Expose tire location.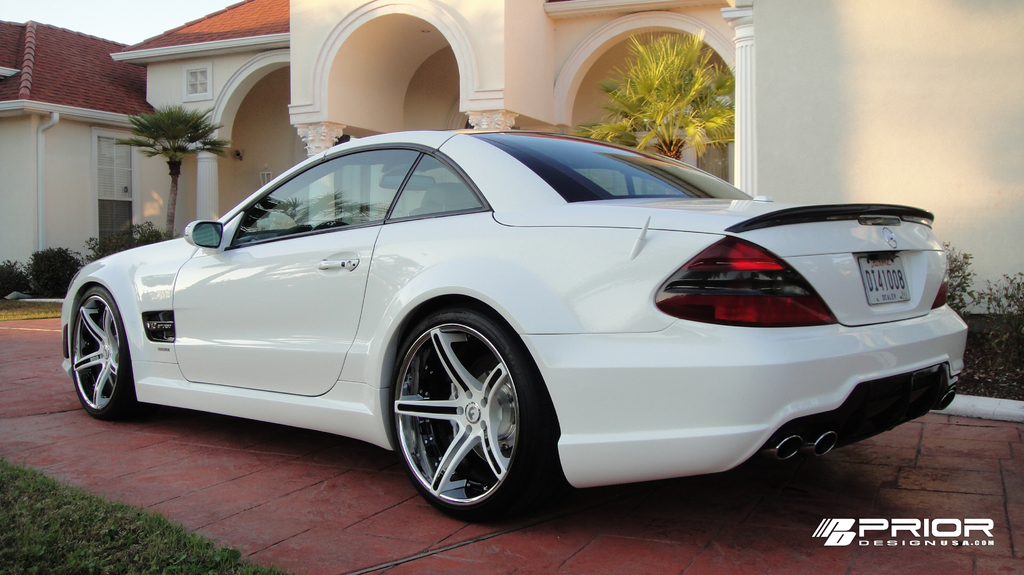
Exposed at box=[68, 285, 158, 434].
